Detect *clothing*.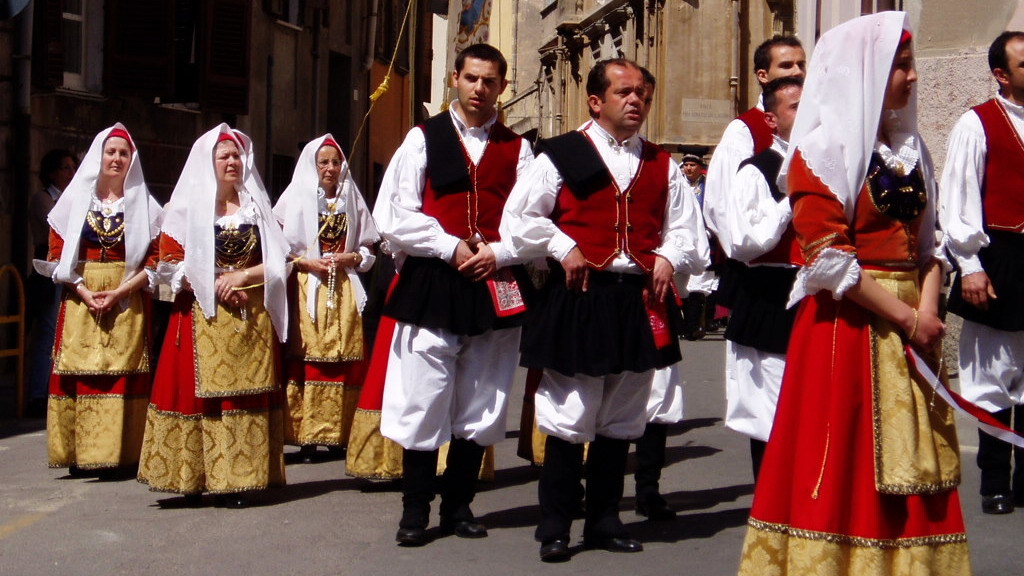
Detected at x1=347, y1=259, x2=491, y2=478.
